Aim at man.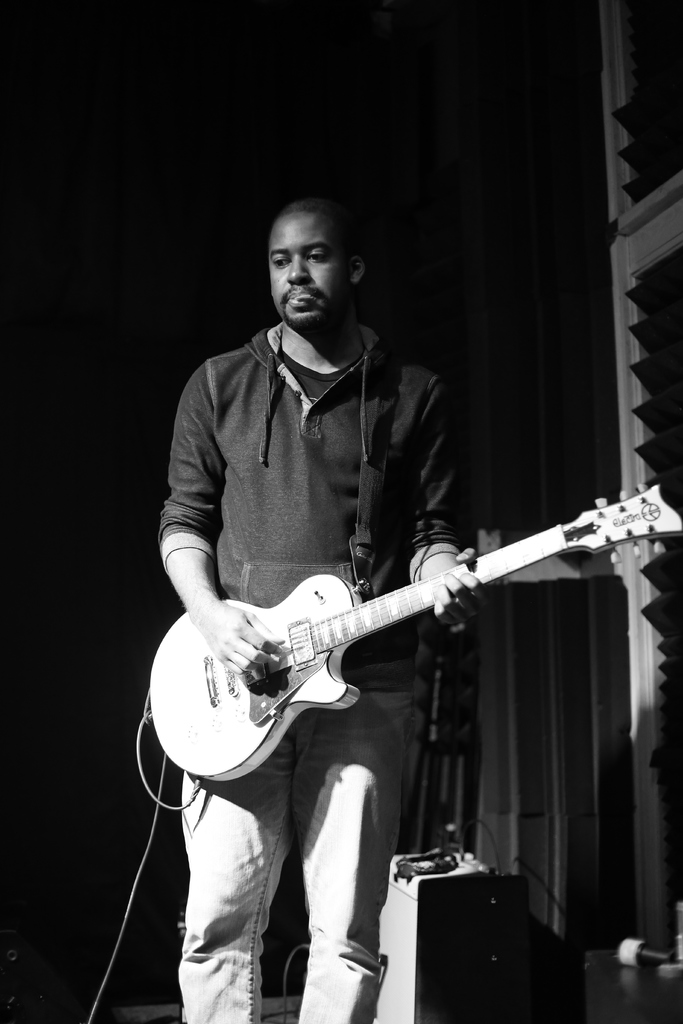
Aimed at [left=146, top=189, right=488, bottom=1023].
